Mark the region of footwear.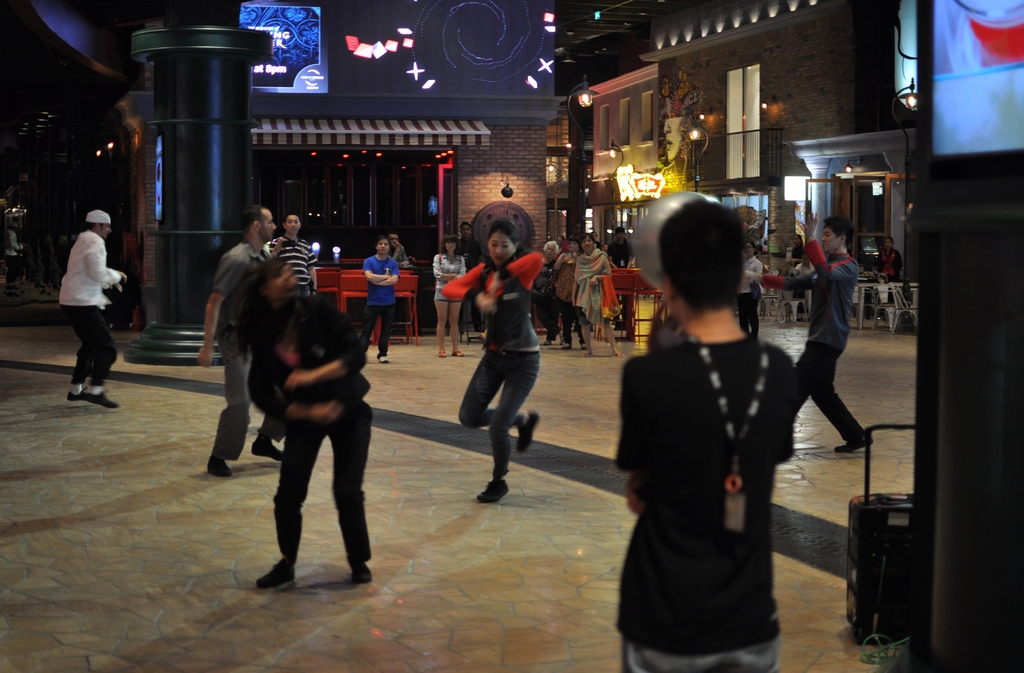
Region: BBox(379, 352, 390, 368).
